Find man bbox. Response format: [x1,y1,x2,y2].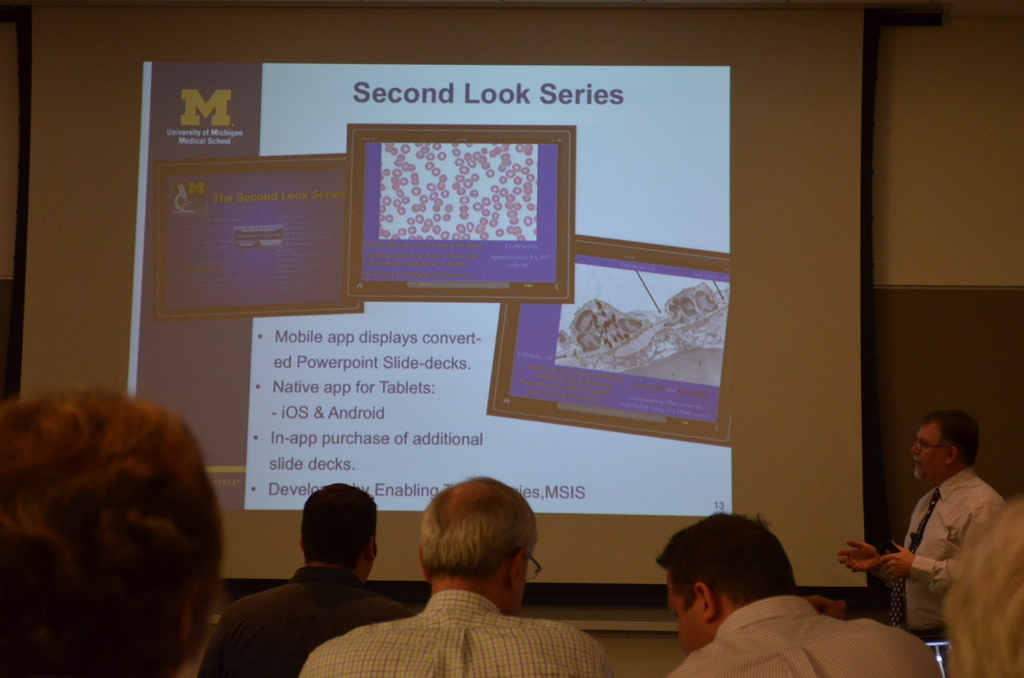
[653,512,941,677].
